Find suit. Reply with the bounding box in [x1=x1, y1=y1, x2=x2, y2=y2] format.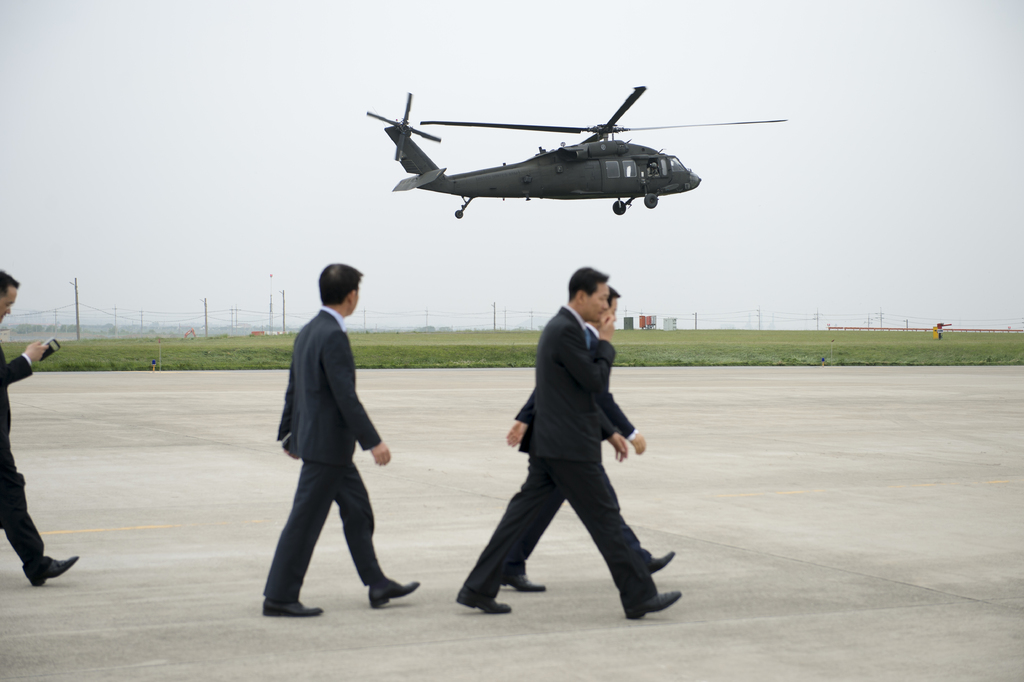
[x1=510, y1=319, x2=634, y2=564].
